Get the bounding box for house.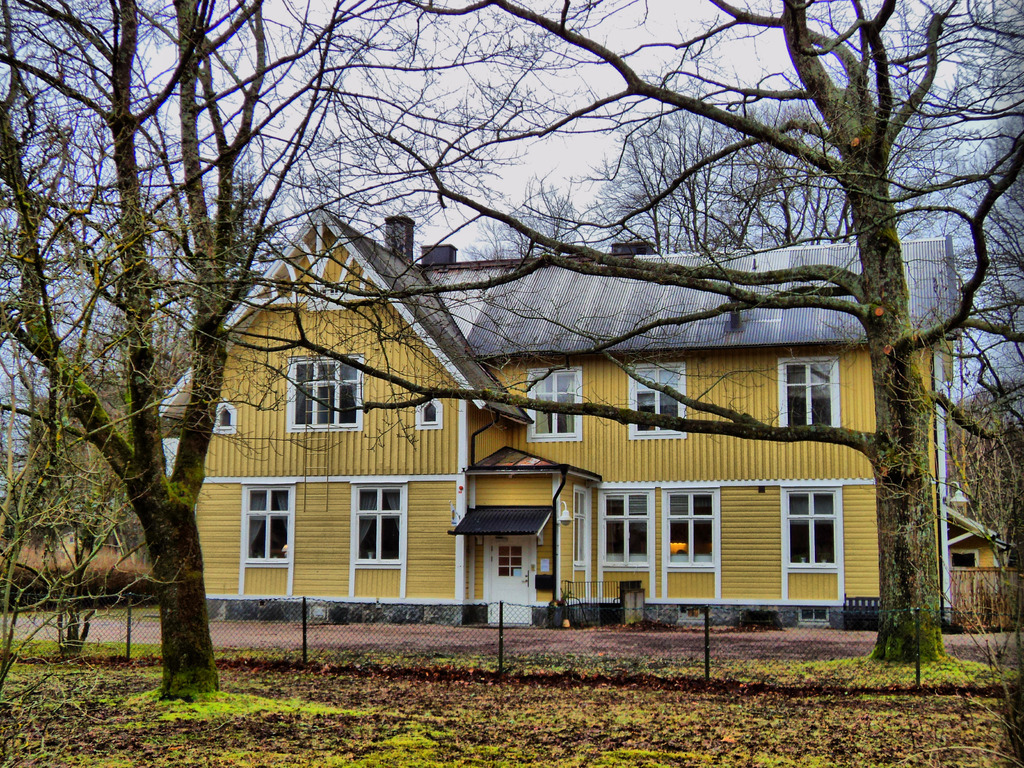
[x1=935, y1=397, x2=1023, y2=639].
